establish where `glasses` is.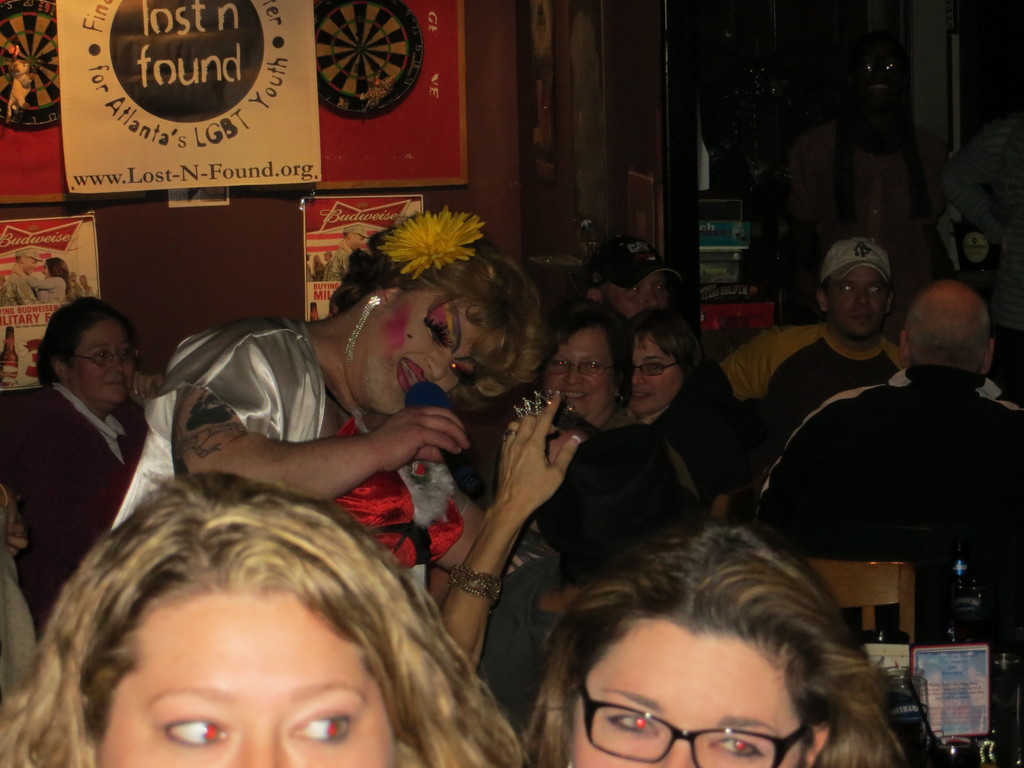
Established at BBox(825, 279, 887, 299).
